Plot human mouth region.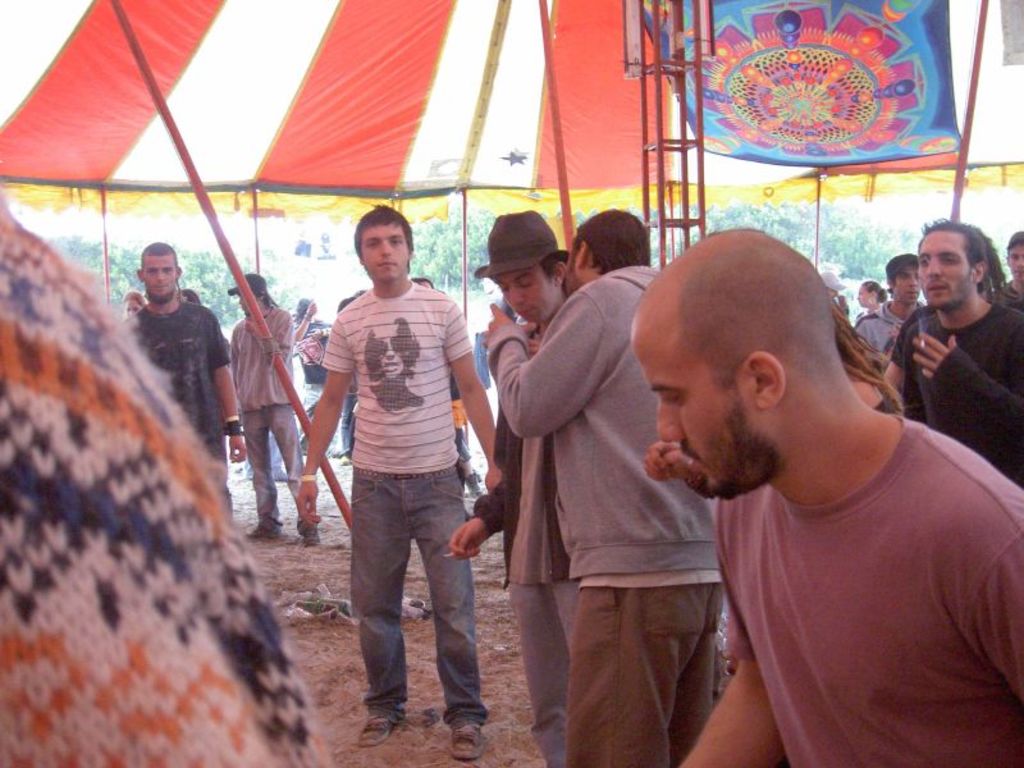
Plotted at rect(520, 308, 536, 314).
